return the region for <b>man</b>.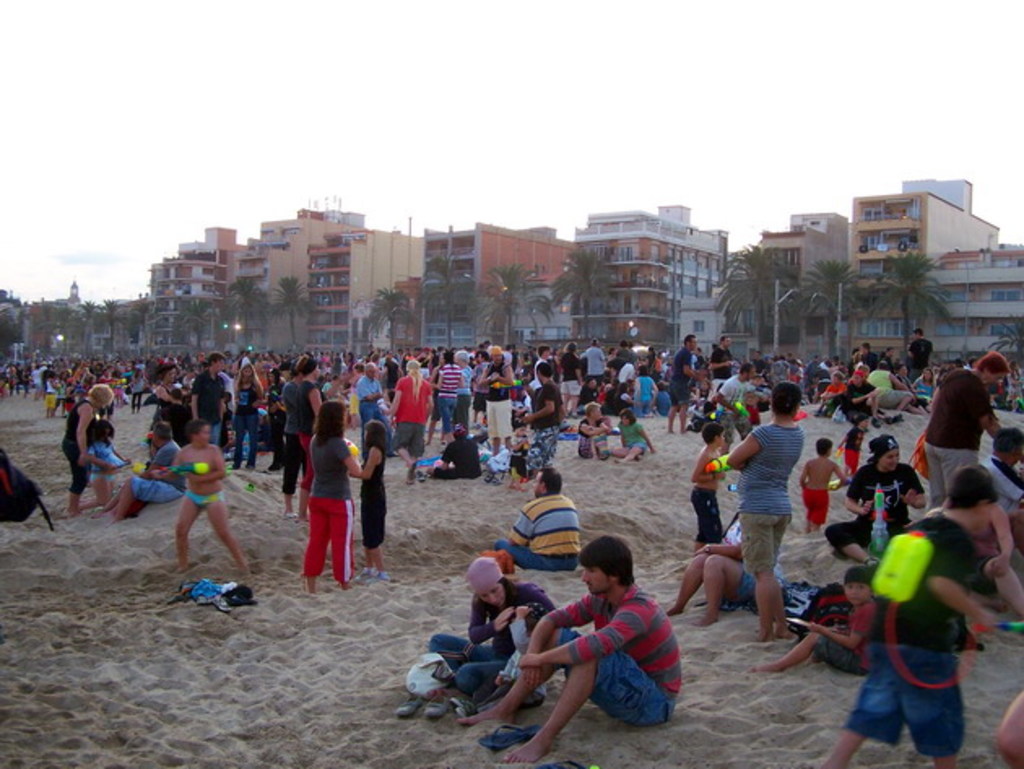
[left=819, top=467, right=995, bottom=767].
